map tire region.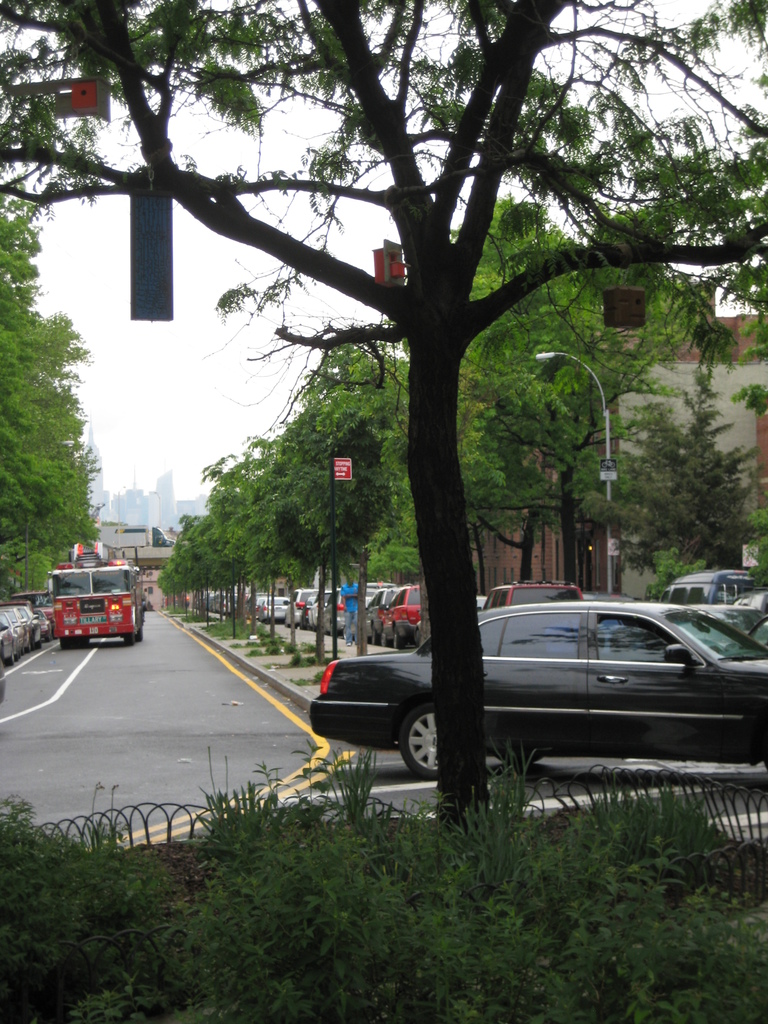
Mapped to <box>394,631,407,648</box>.
